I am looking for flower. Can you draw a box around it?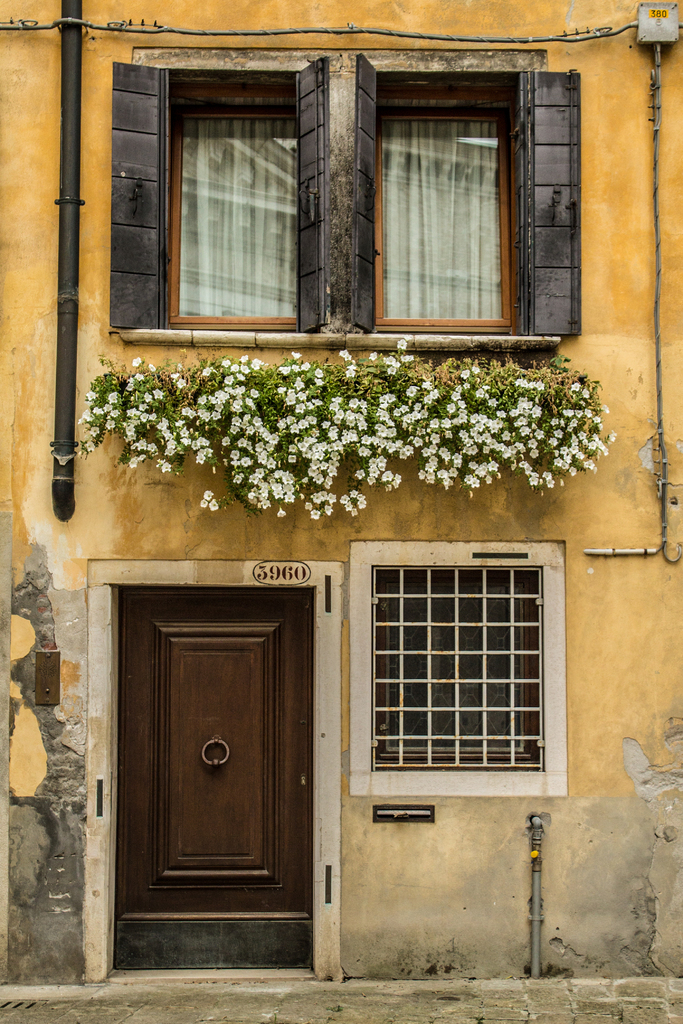
Sure, the bounding box is (x1=201, y1=491, x2=217, y2=499).
